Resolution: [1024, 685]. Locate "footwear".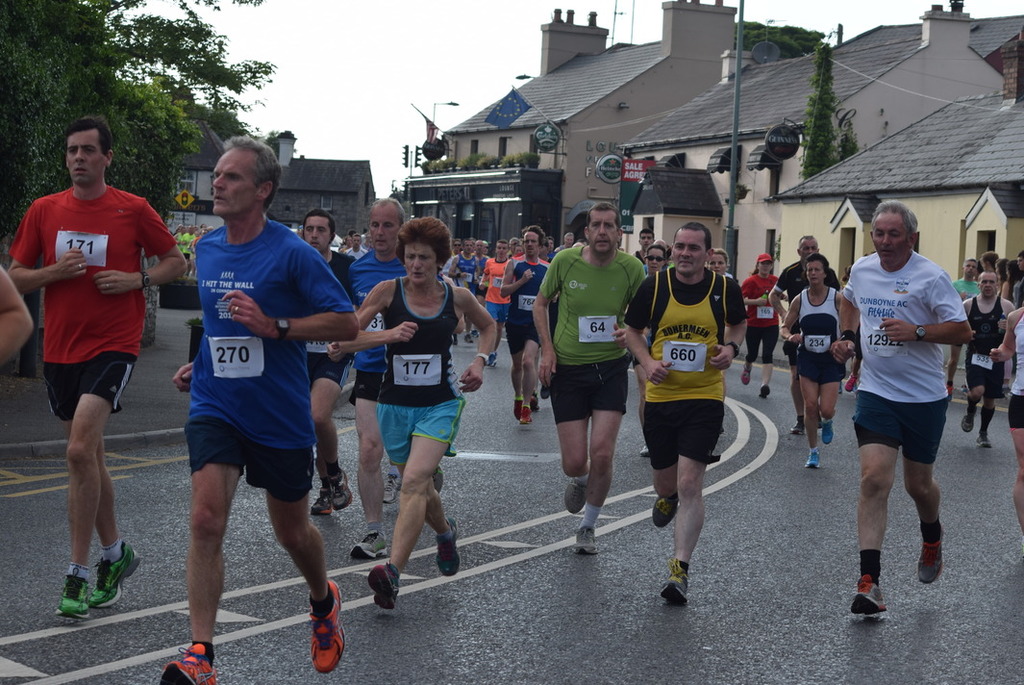
<box>822,425,836,443</box>.
